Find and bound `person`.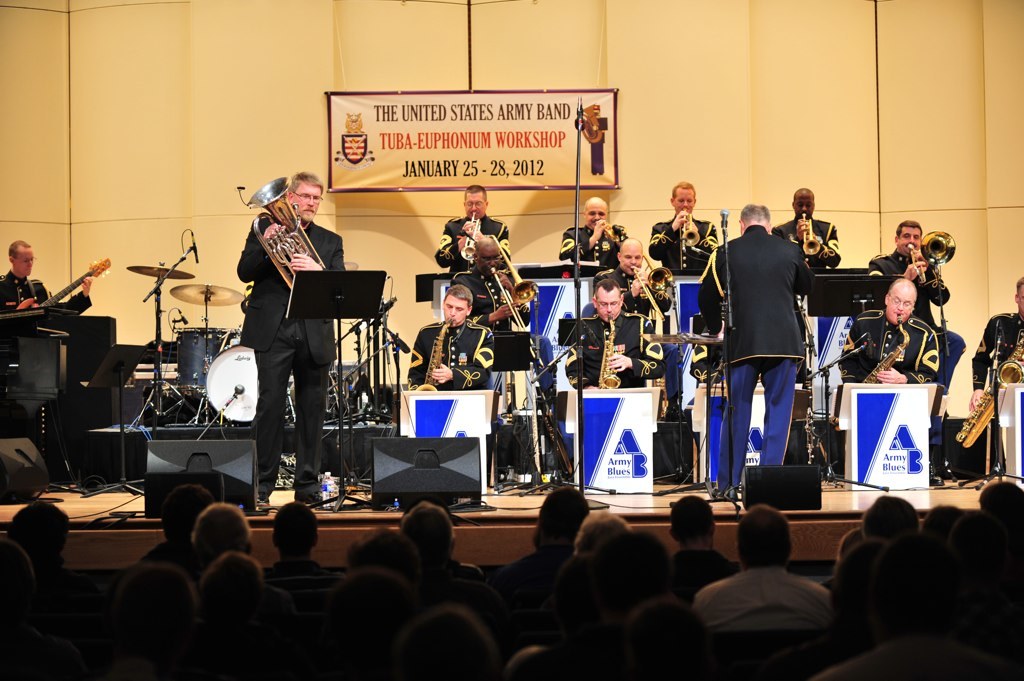
Bound: x1=446 y1=249 x2=523 y2=337.
